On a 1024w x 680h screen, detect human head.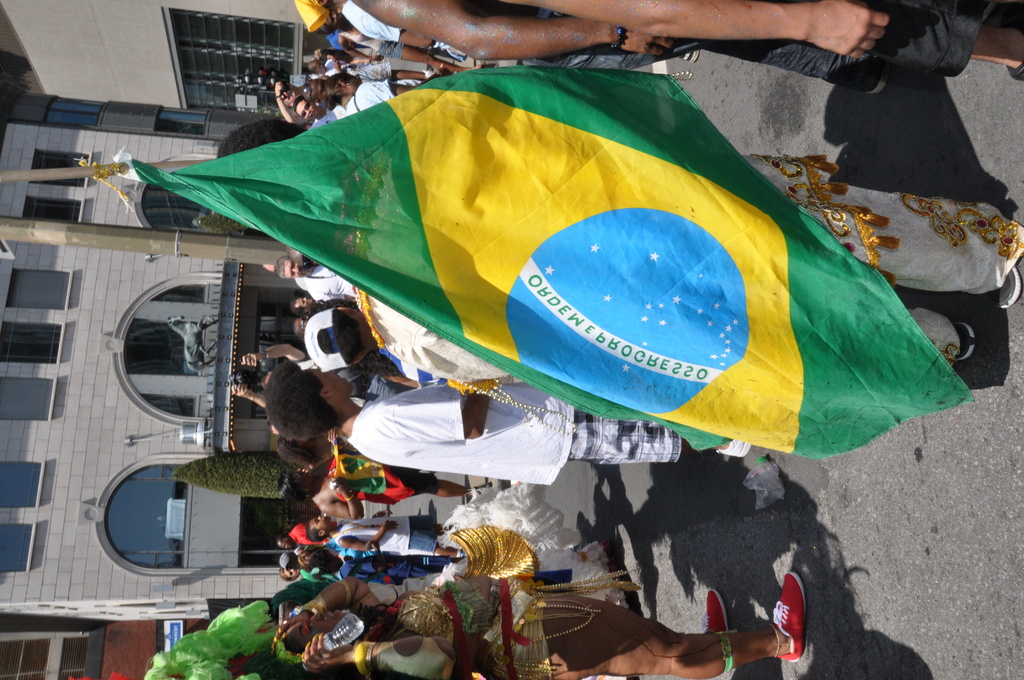
<bbox>253, 374, 348, 449</bbox>.
